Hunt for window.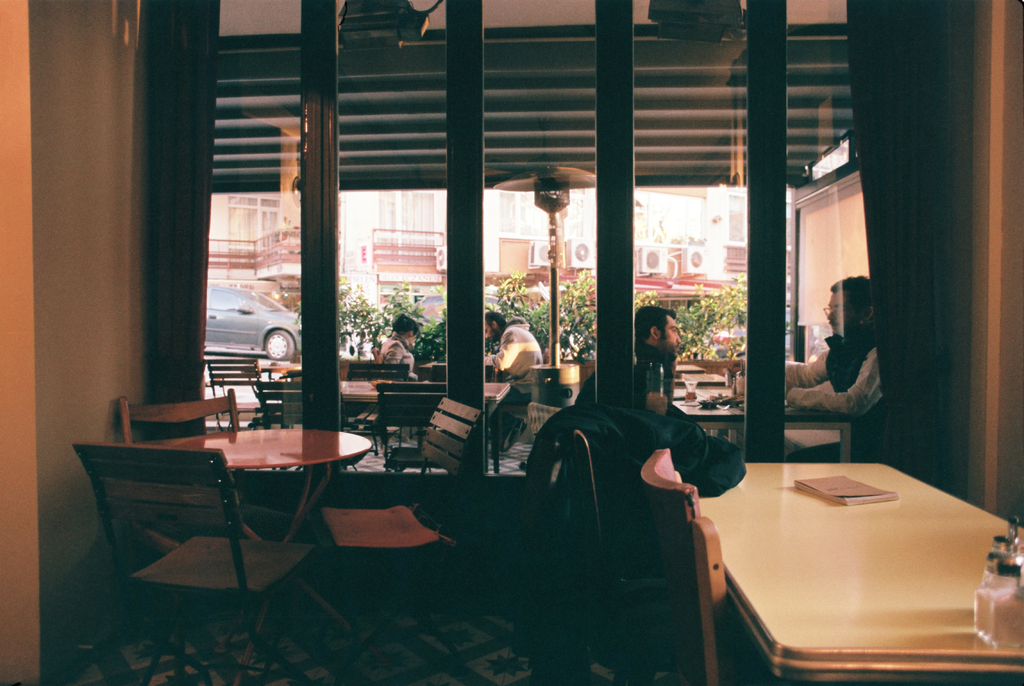
Hunted down at rect(369, 187, 439, 247).
